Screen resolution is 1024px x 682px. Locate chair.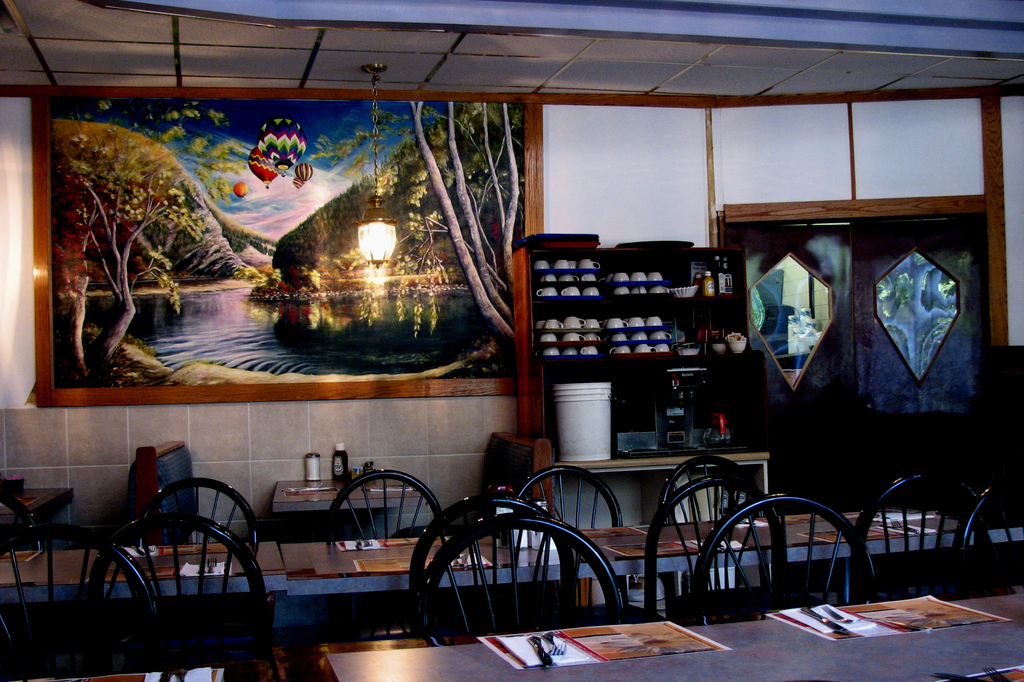
<bbox>470, 429, 552, 512</bbox>.
